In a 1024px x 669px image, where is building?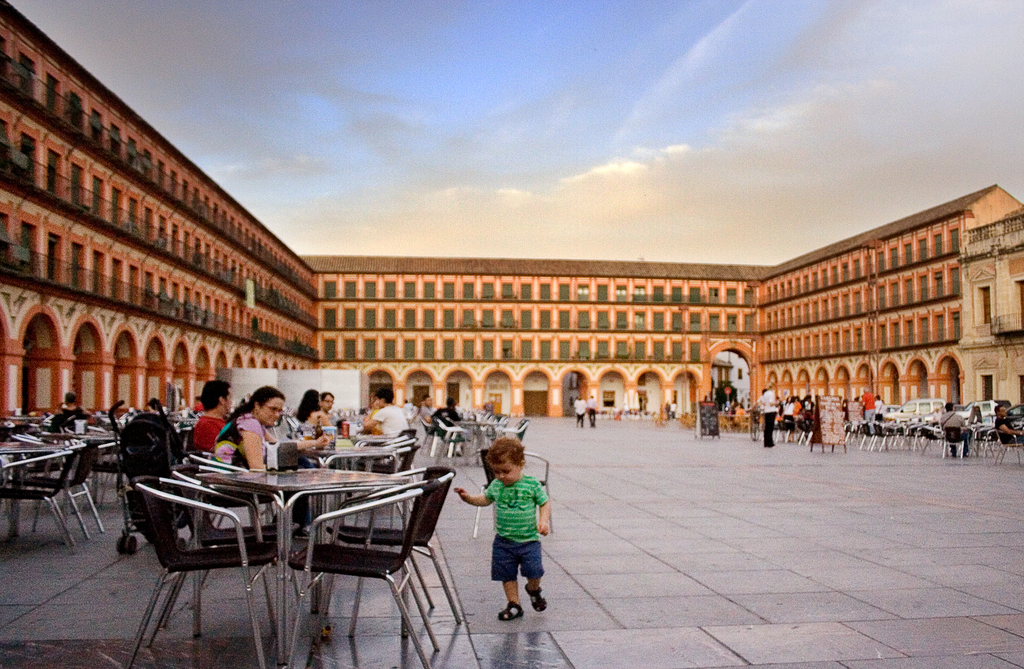
Rect(0, 0, 1023, 415).
